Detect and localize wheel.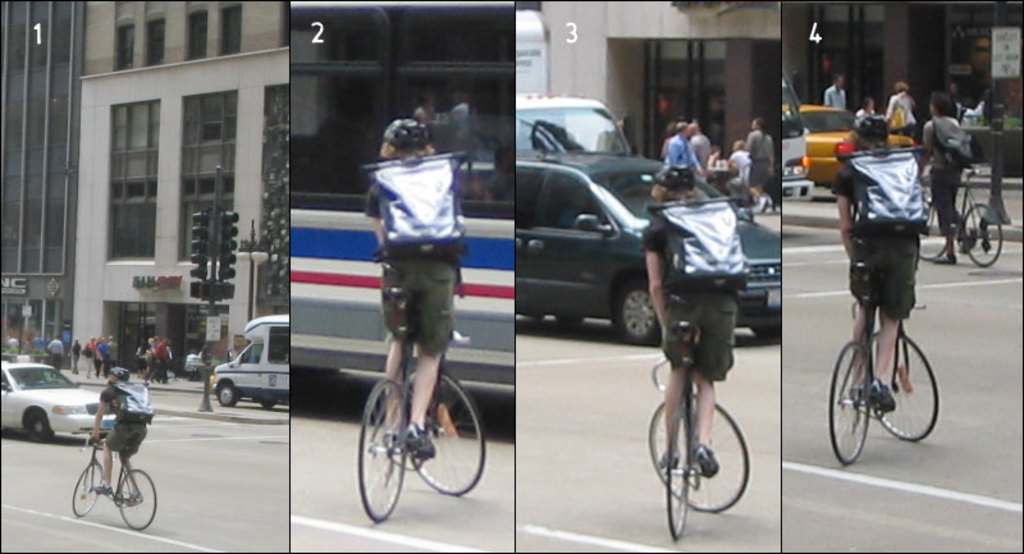
Localized at locate(918, 197, 951, 262).
